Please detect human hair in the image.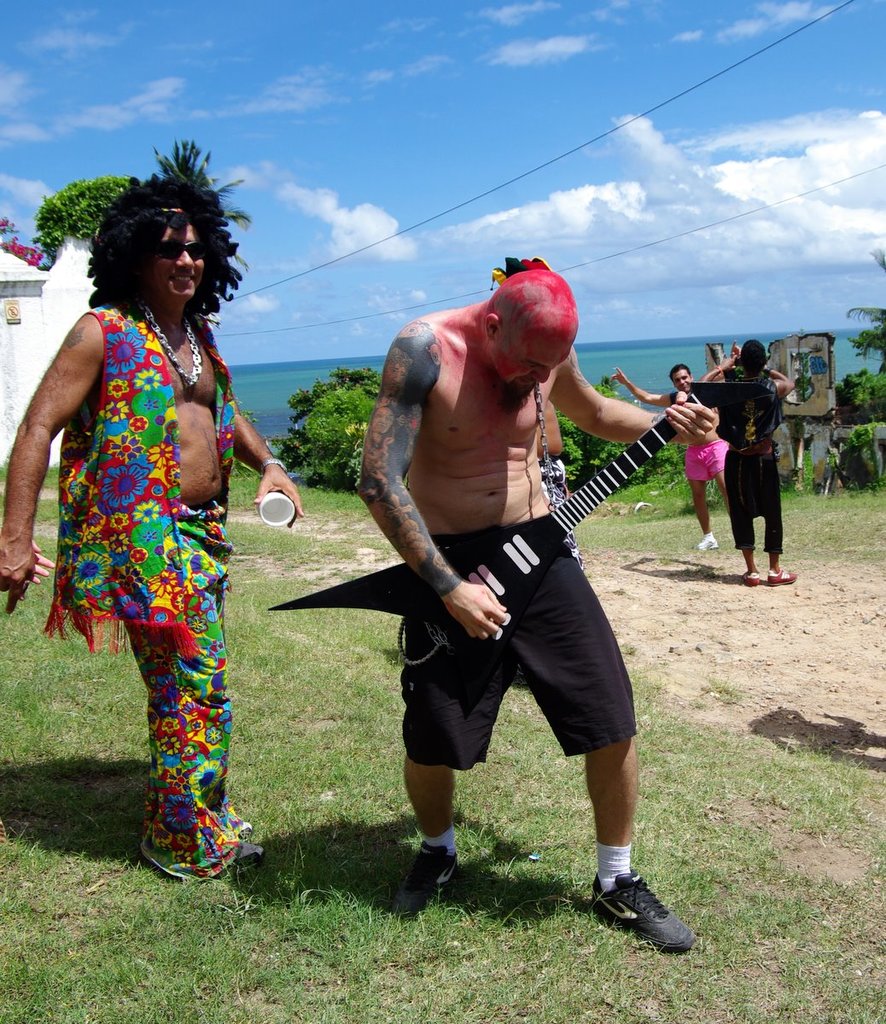
select_region(65, 154, 230, 346).
